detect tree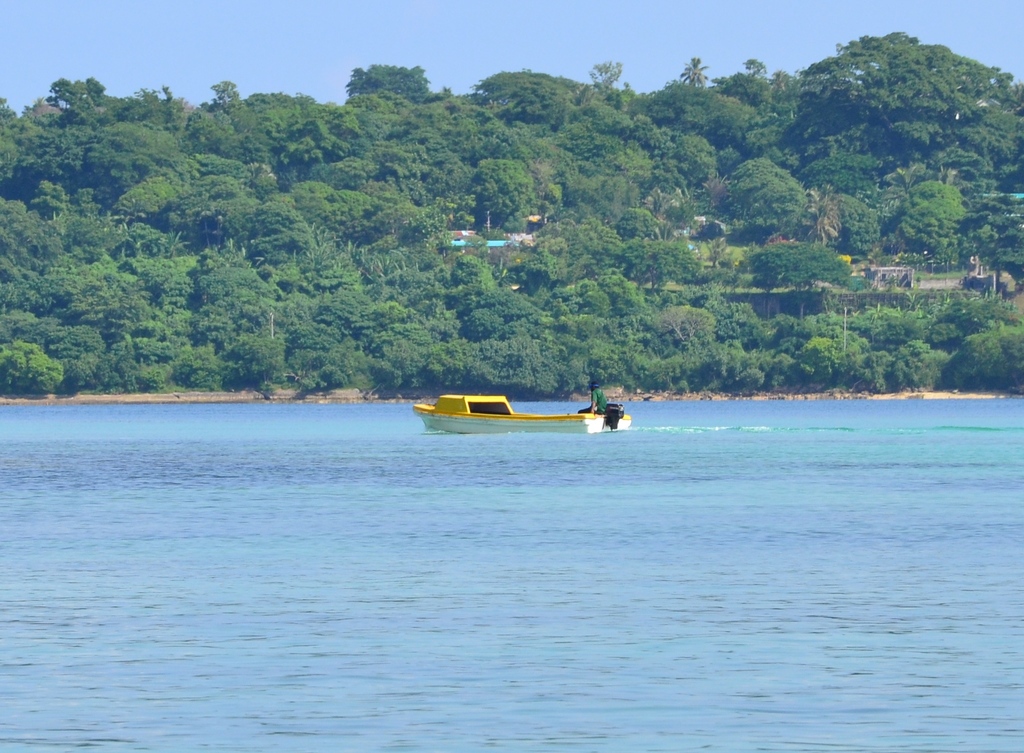
detection(895, 336, 941, 382)
